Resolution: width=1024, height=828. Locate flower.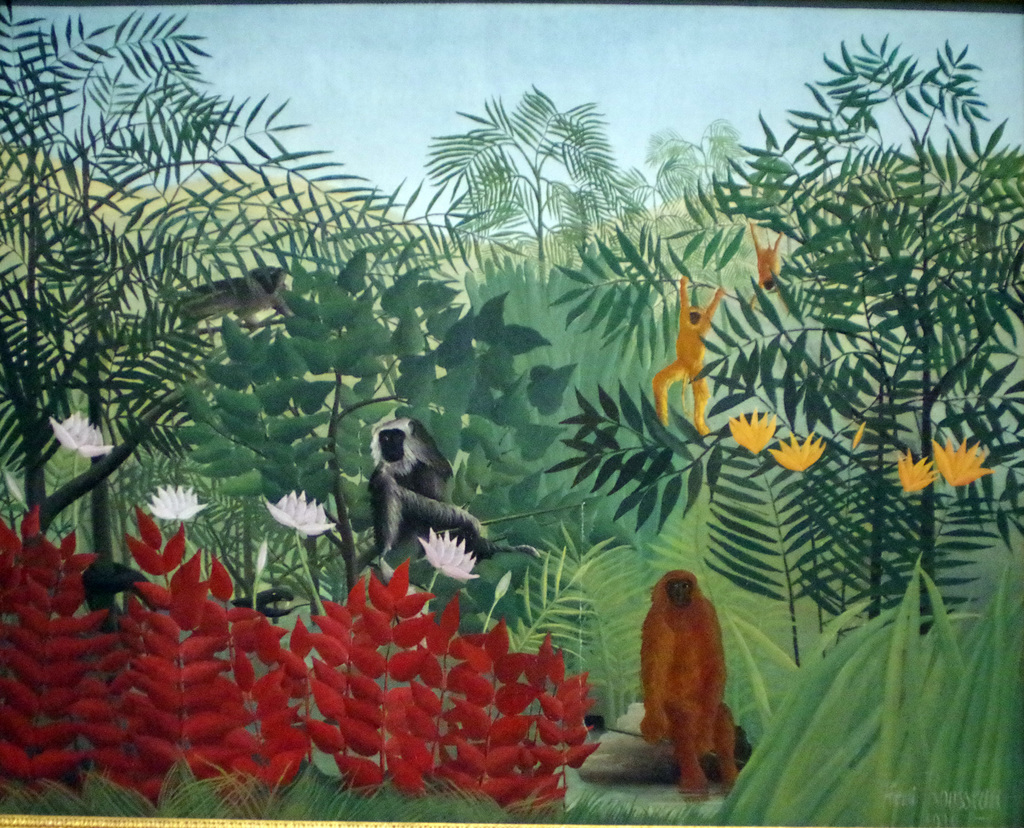
<box>43,405,122,455</box>.
